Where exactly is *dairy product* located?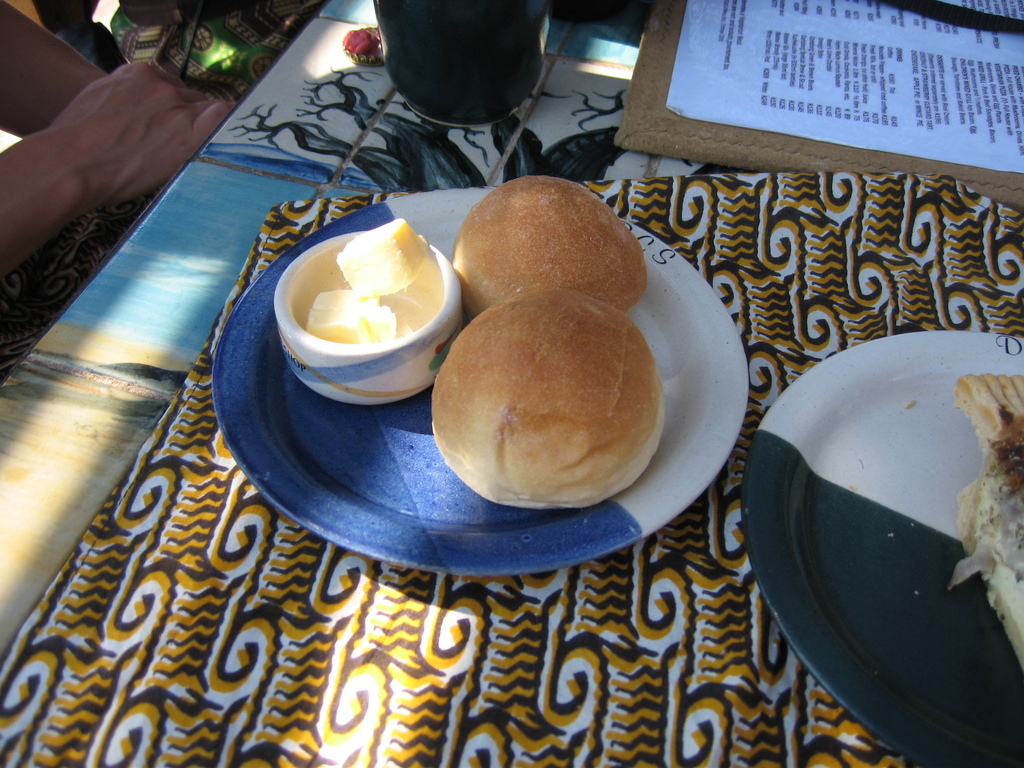
Its bounding box is (x1=309, y1=290, x2=401, y2=356).
